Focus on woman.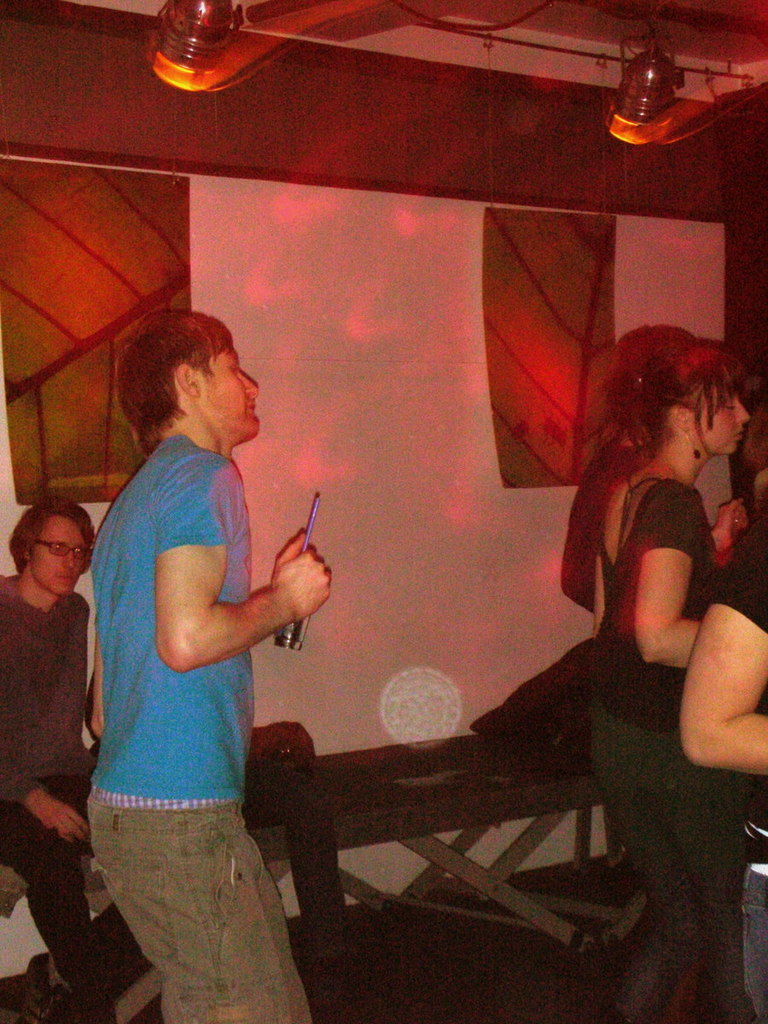
Focused at locate(585, 325, 752, 1023).
